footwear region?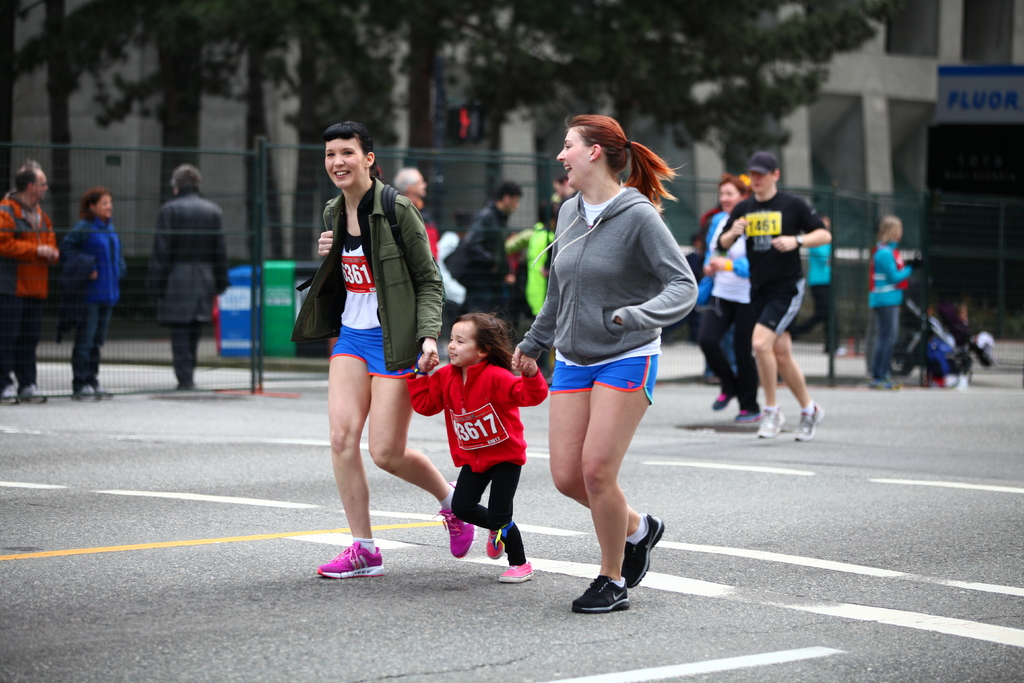
locate(431, 477, 475, 557)
